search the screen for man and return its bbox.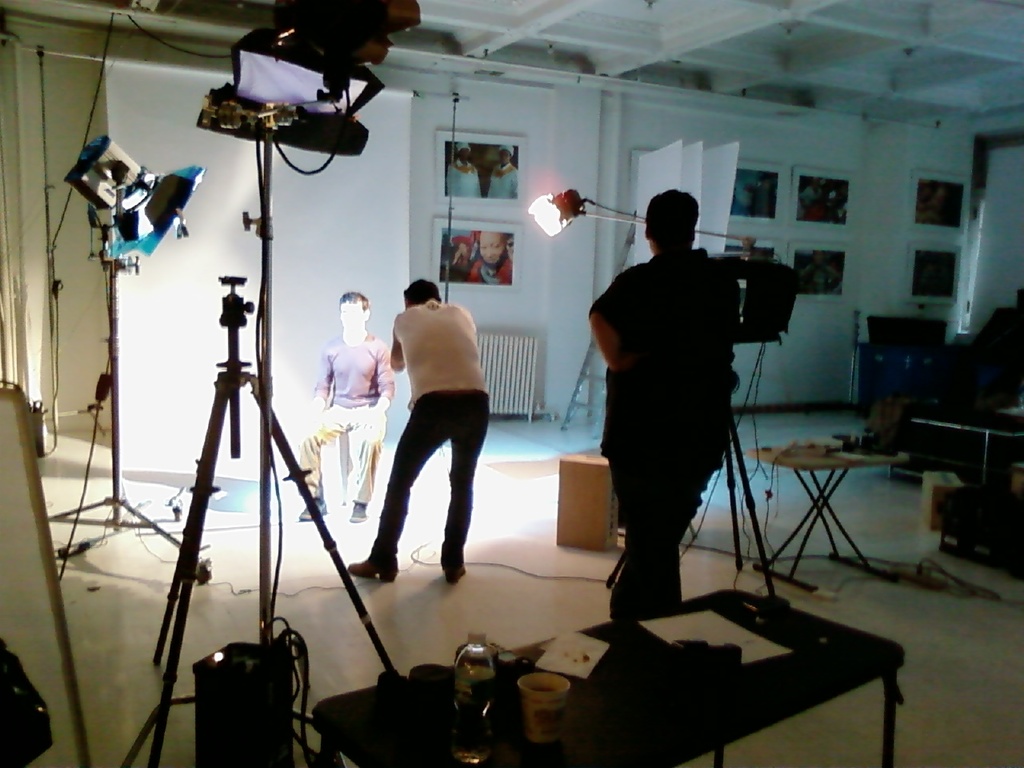
Found: box(298, 293, 394, 522).
